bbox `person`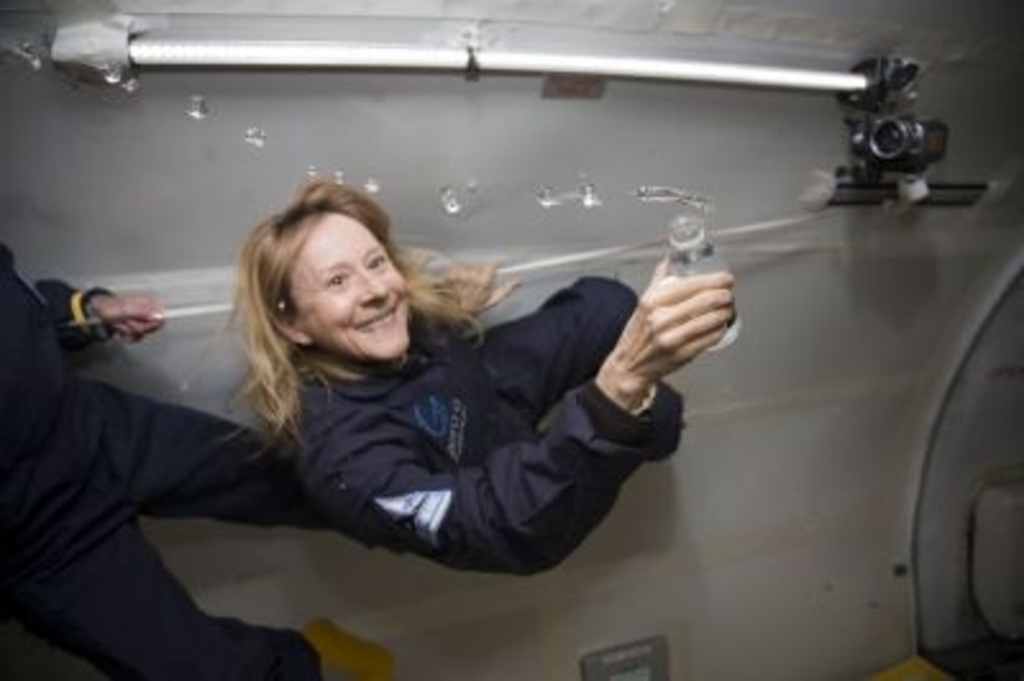
<bbox>0, 230, 407, 678</bbox>
